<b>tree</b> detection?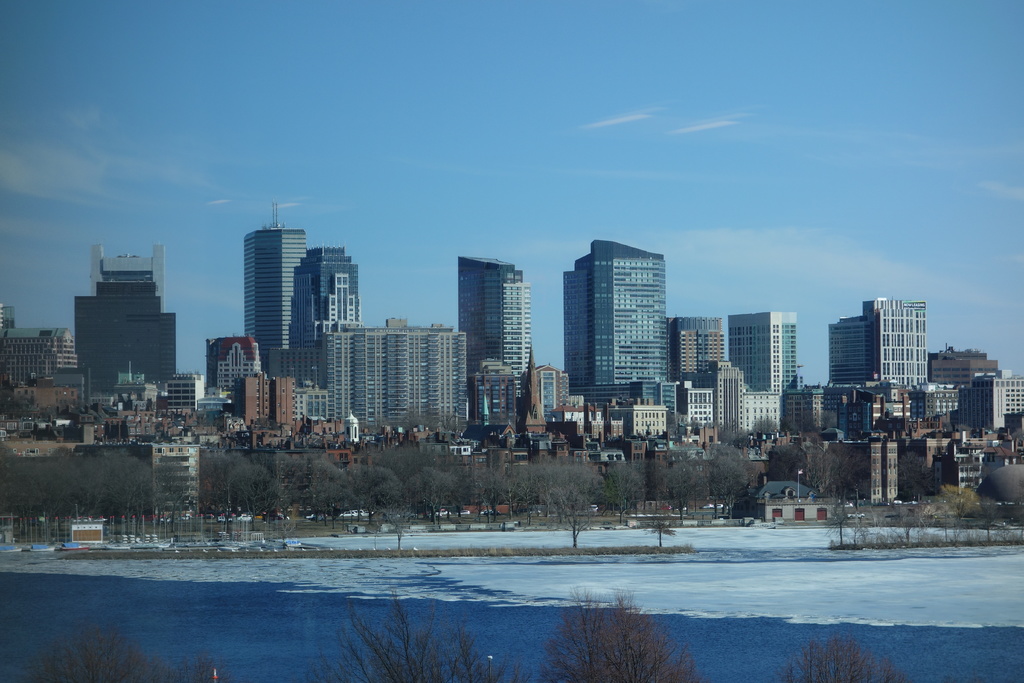
(left=975, top=493, right=998, bottom=536)
